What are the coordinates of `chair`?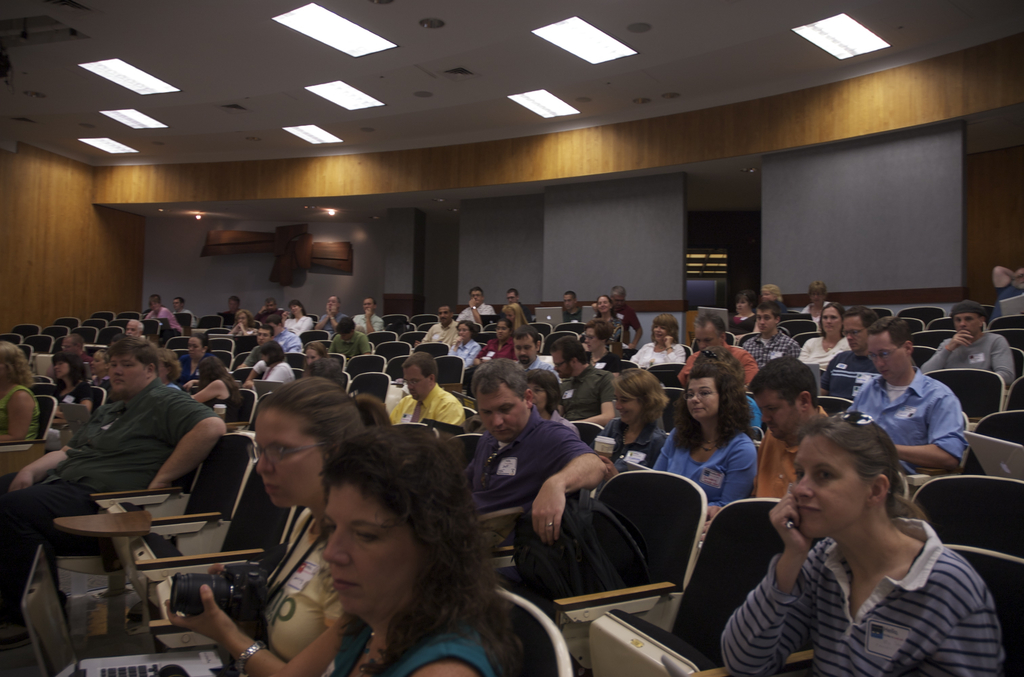
<box>168,336,193,352</box>.
